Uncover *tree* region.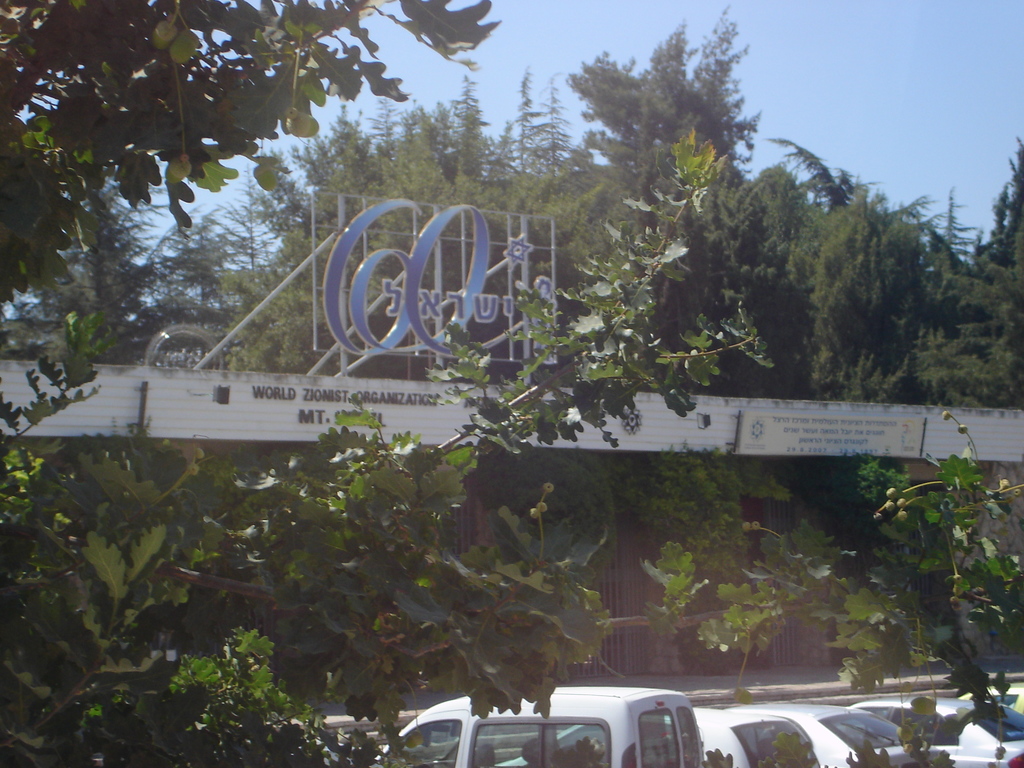
Uncovered: box(1, 126, 769, 767).
